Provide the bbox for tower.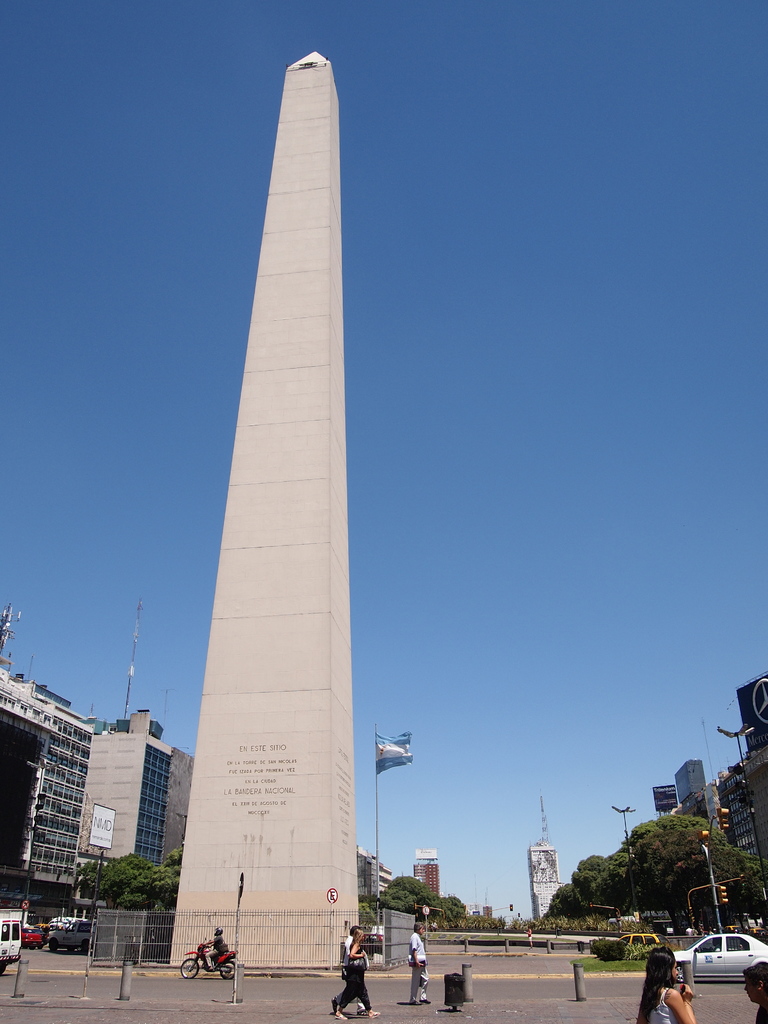
(left=173, top=47, right=374, bottom=972).
